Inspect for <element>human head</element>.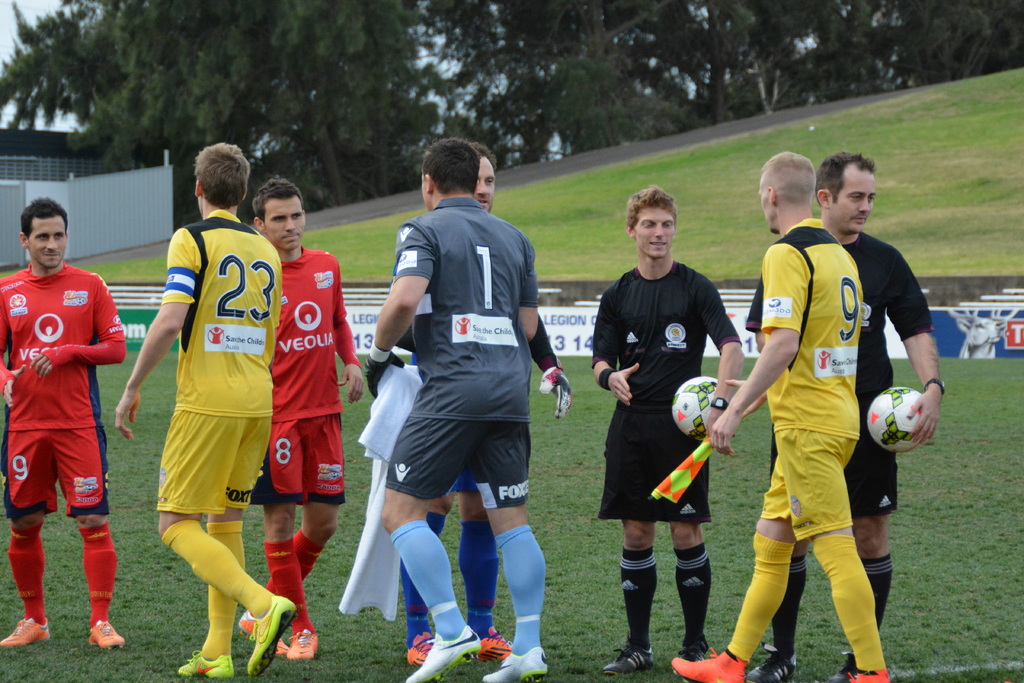
Inspection: [418,139,479,205].
